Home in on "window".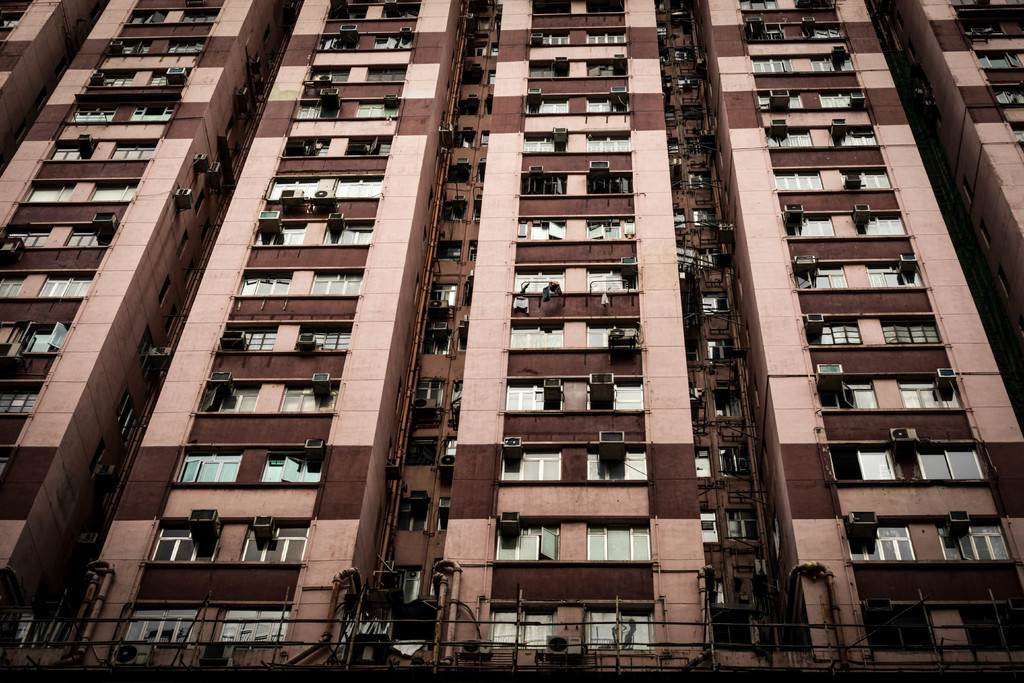
Homed in at bbox=[49, 146, 161, 165].
